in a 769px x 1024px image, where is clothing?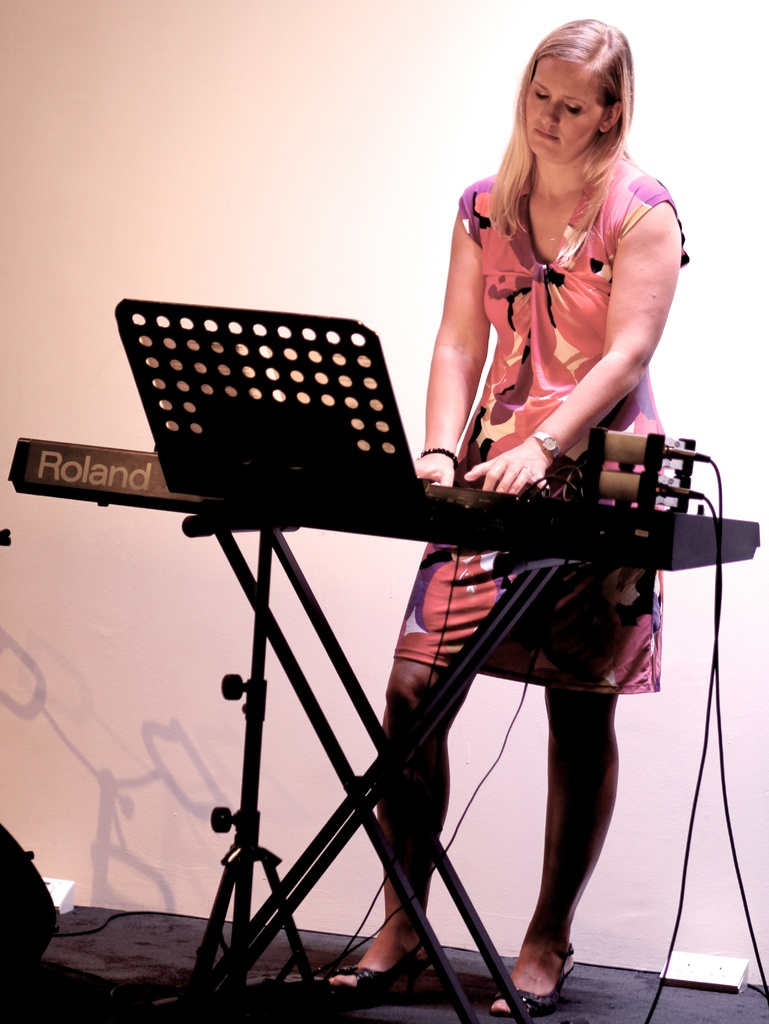
{"left": 397, "top": 151, "right": 689, "bottom": 688}.
